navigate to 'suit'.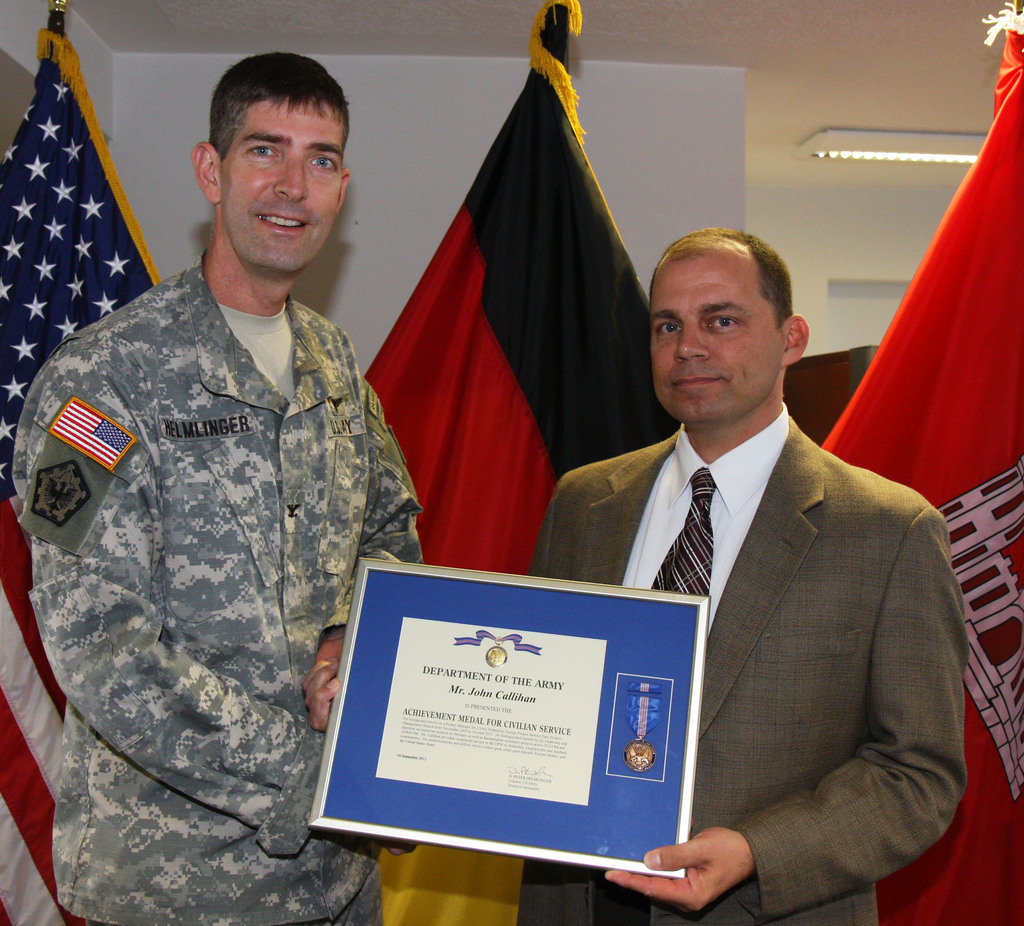
Navigation target: [540,282,964,912].
